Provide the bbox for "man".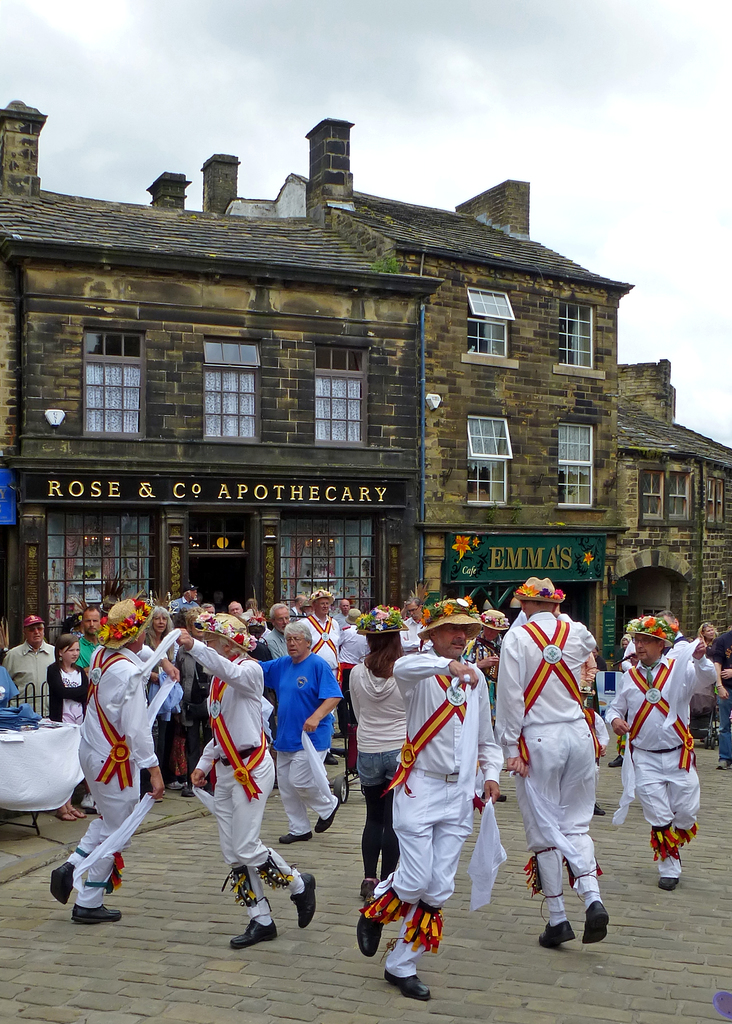
Rect(338, 608, 368, 673).
